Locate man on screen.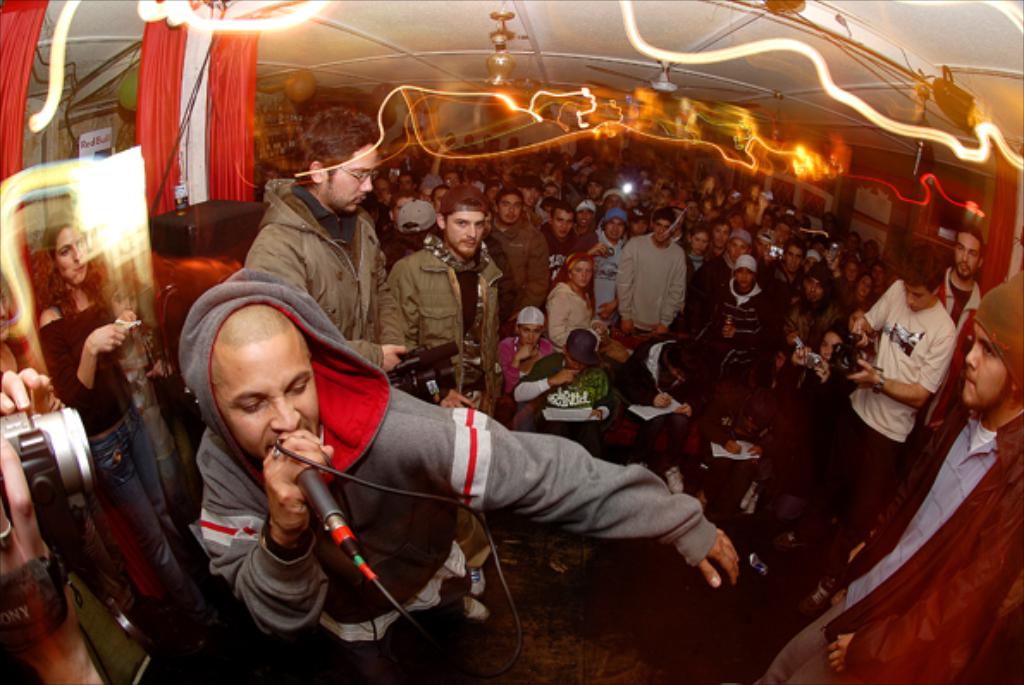
On screen at 487,176,552,315.
